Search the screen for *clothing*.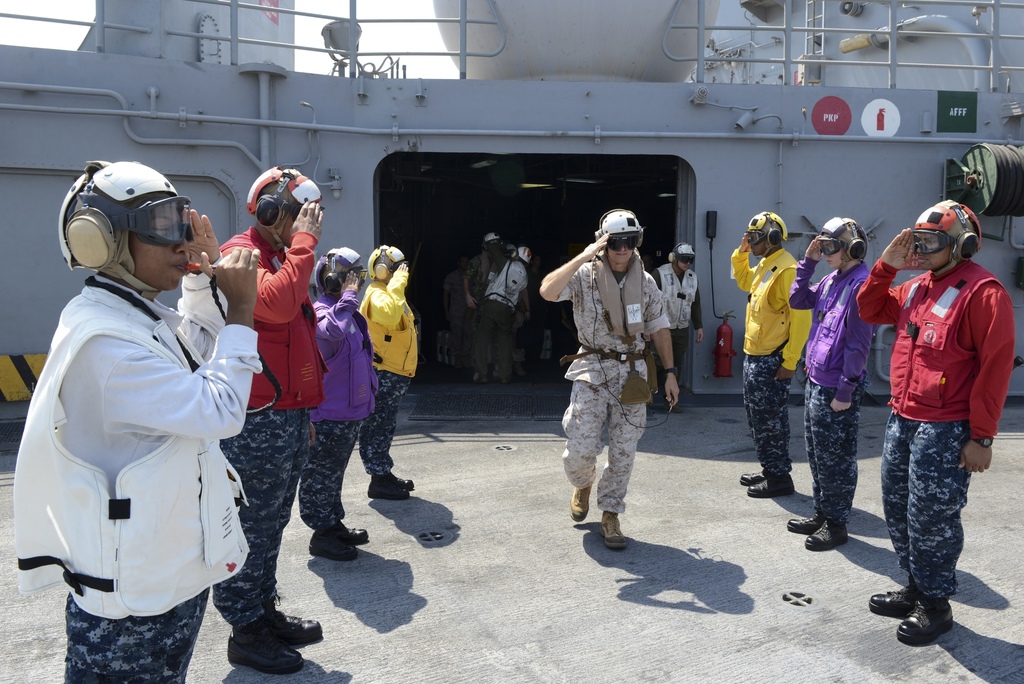
Found at box(359, 284, 420, 478).
